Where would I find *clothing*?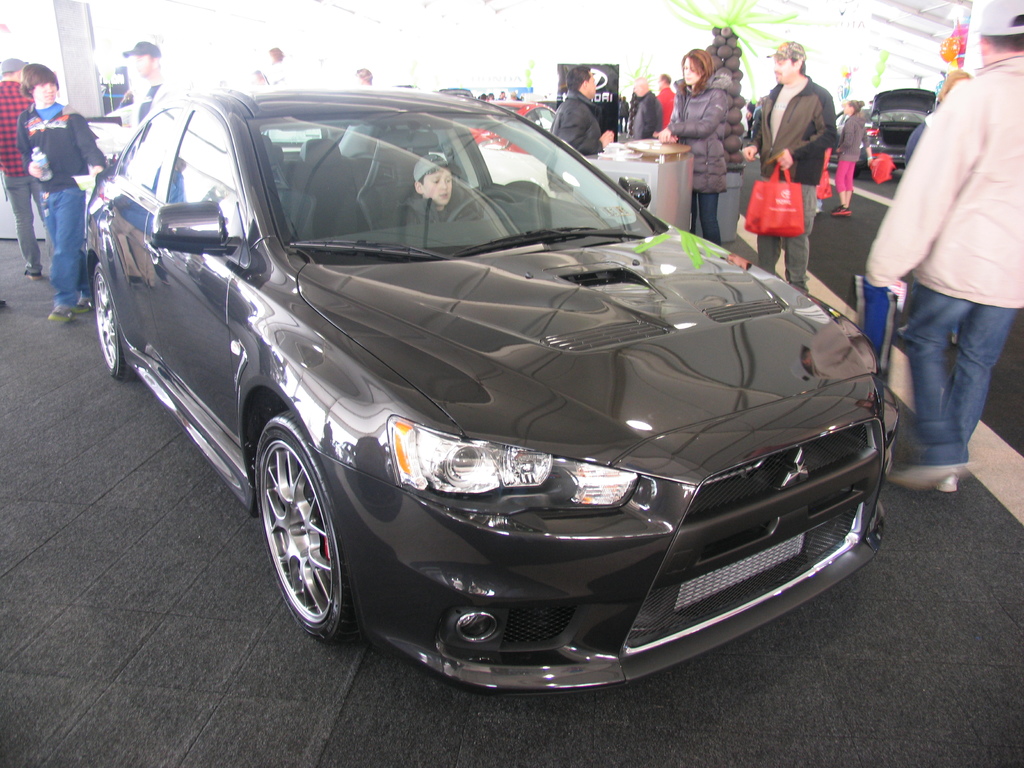
At locate(628, 94, 664, 145).
